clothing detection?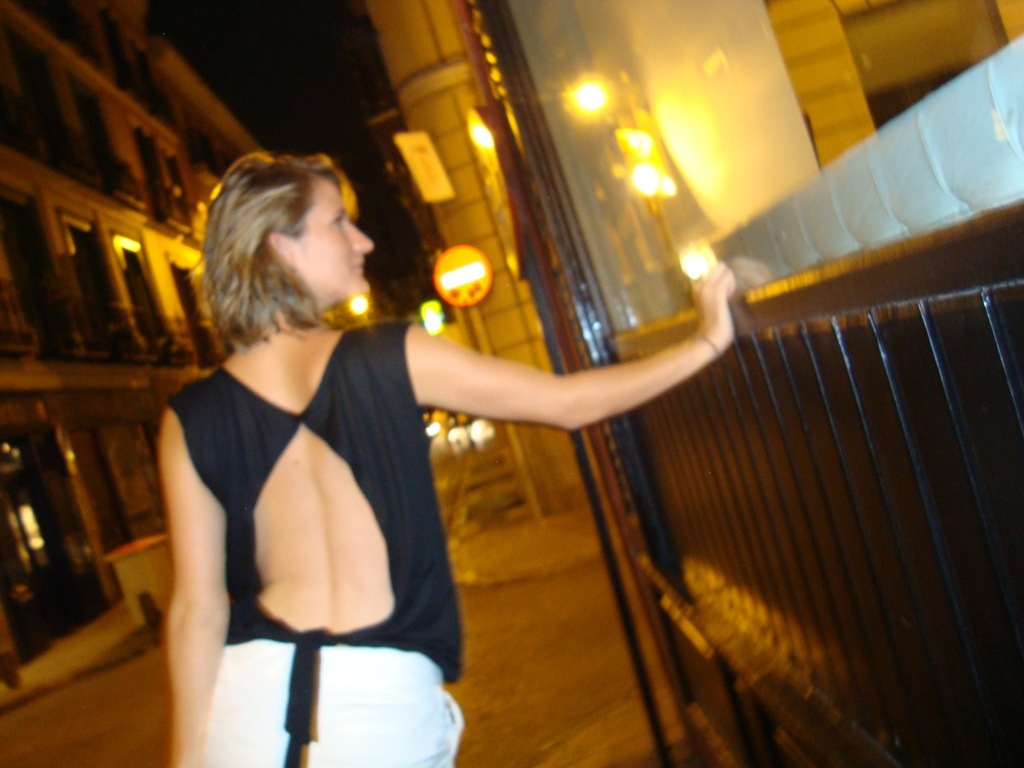
[164, 295, 458, 699]
